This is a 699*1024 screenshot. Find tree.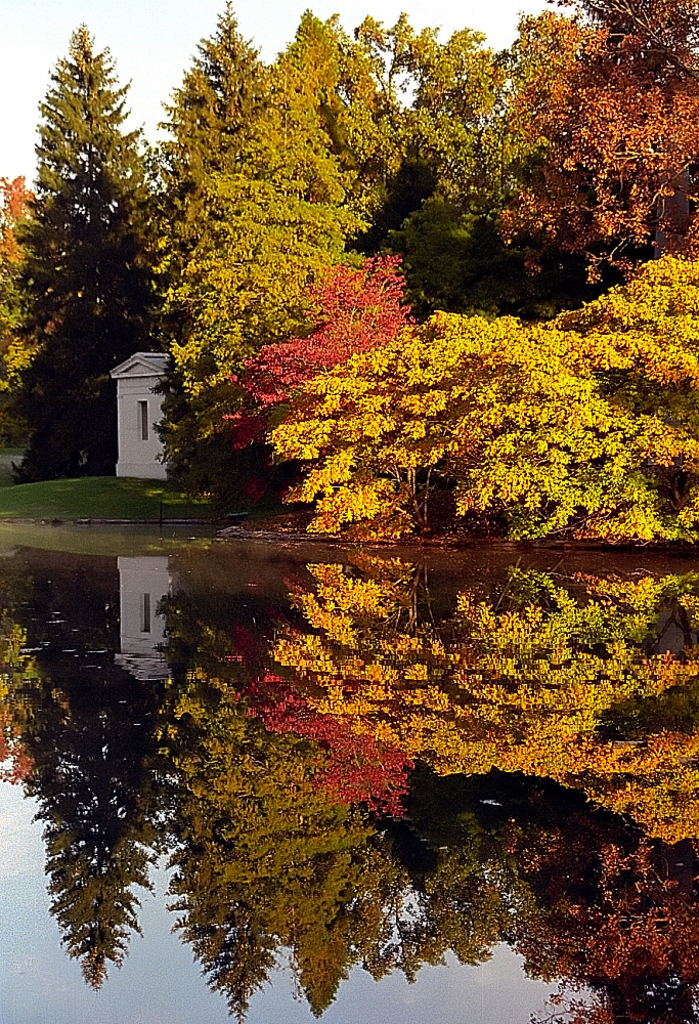
Bounding box: region(481, 3, 698, 296).
